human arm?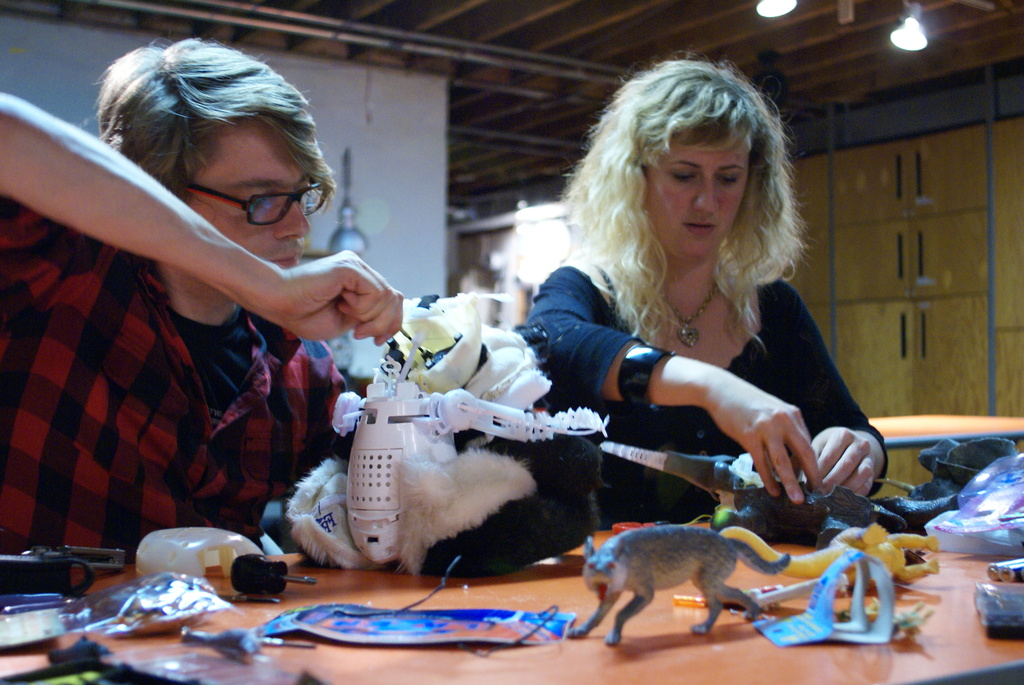
(left=525, top=274, right=823, bottom=505)
